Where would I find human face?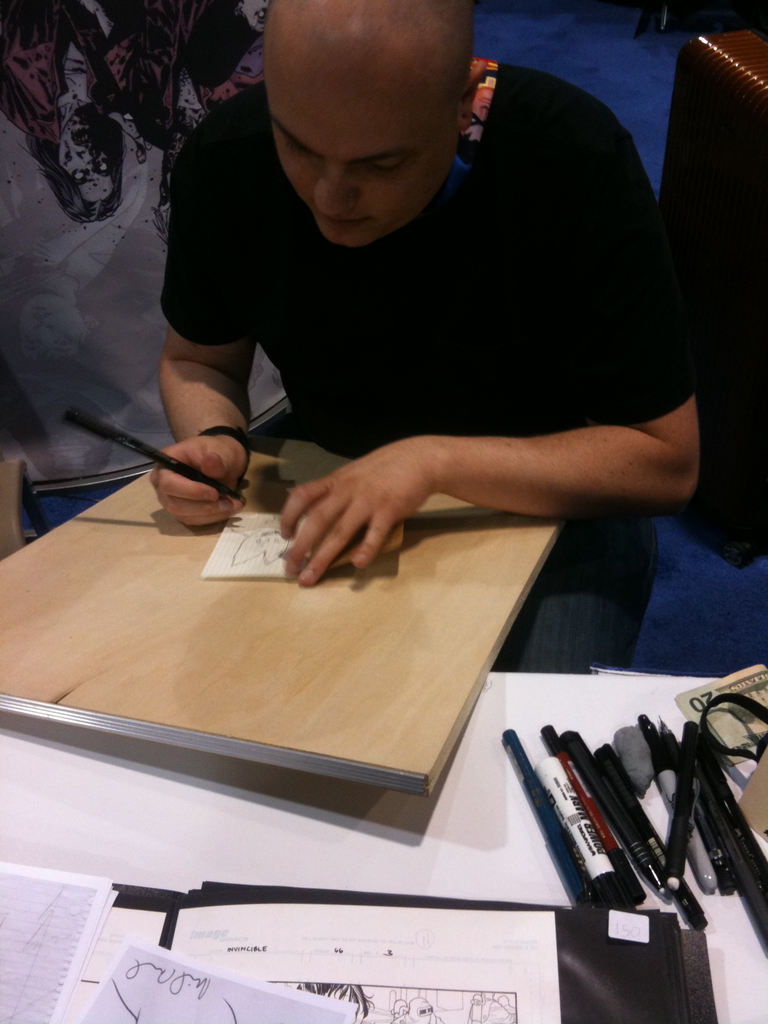
At detection(262, 101, 460, 250).
